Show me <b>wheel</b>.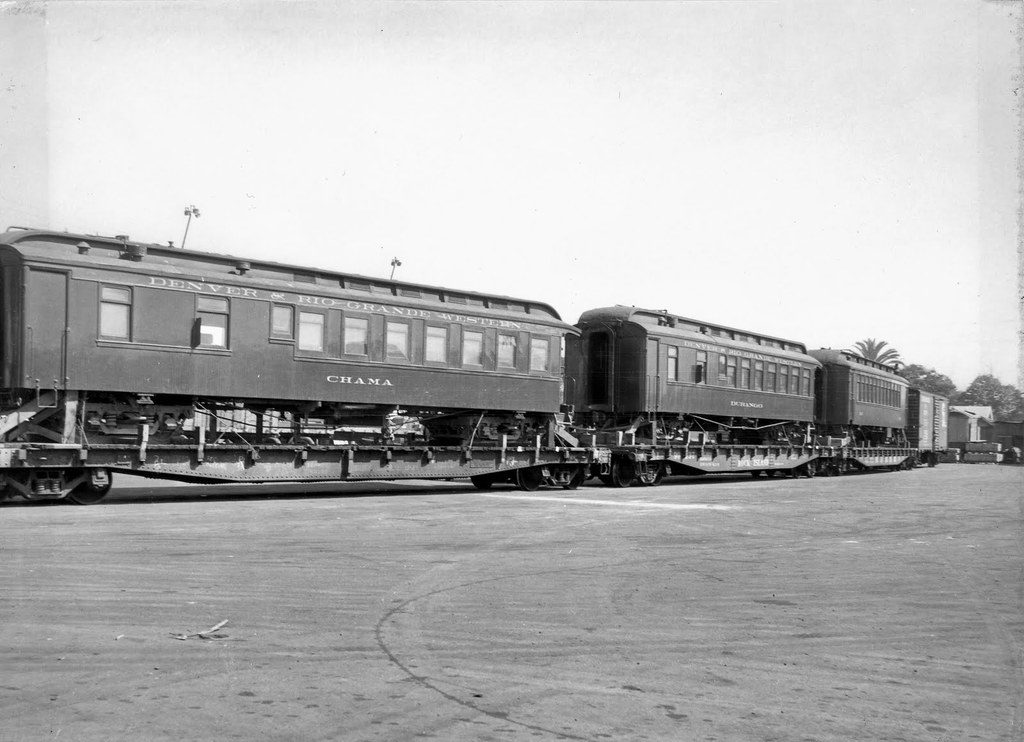
<b>wheel</b> is here: detection(646, 464, 664, 489).
